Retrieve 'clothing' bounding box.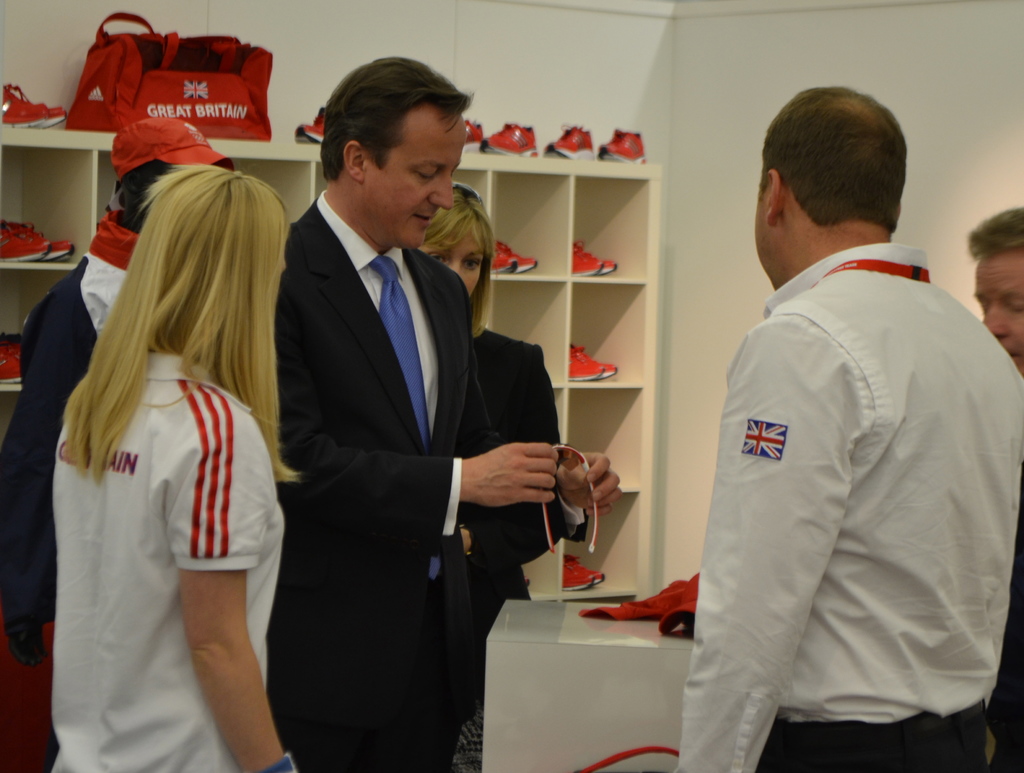
Bounding box: [264, 193, 474, 772].
